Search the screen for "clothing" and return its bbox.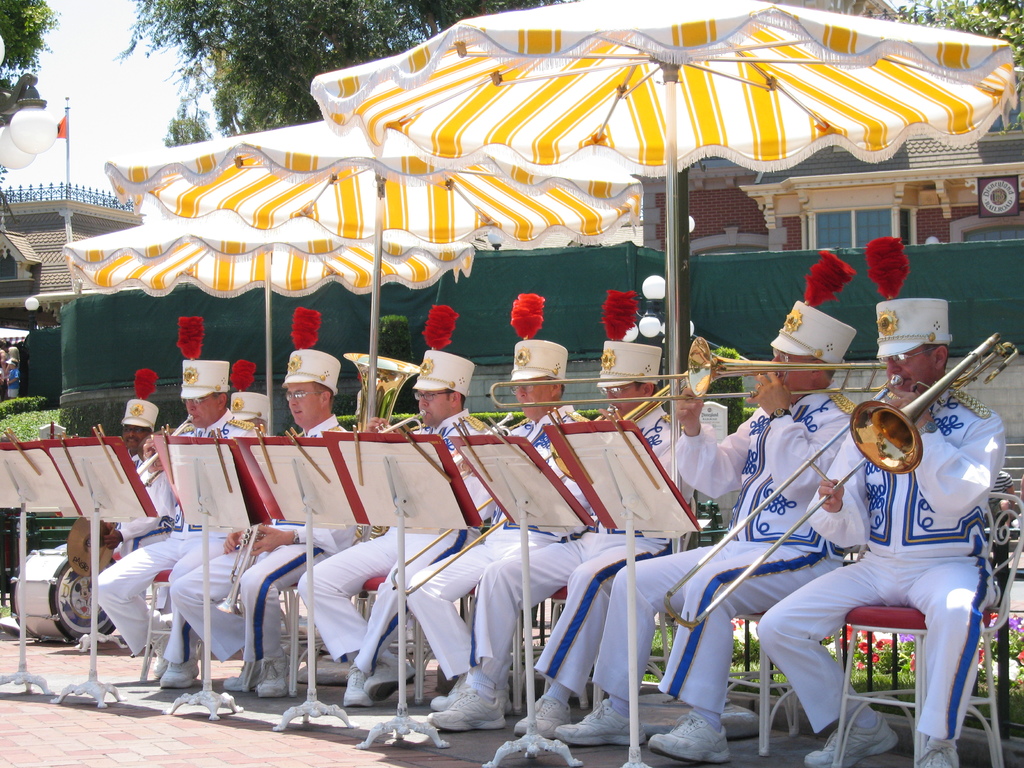
Found: bbox(0, 348, 4, 382).
